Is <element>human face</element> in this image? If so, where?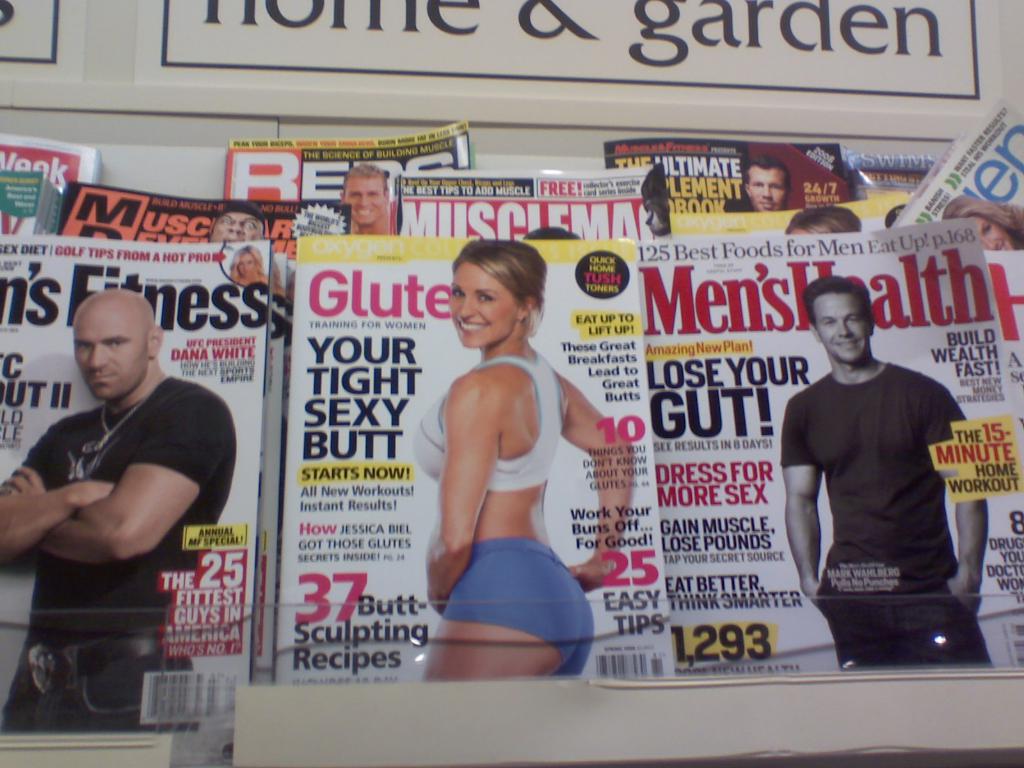
Yes, at (left=72, top=312, right=146, bottom=394).
